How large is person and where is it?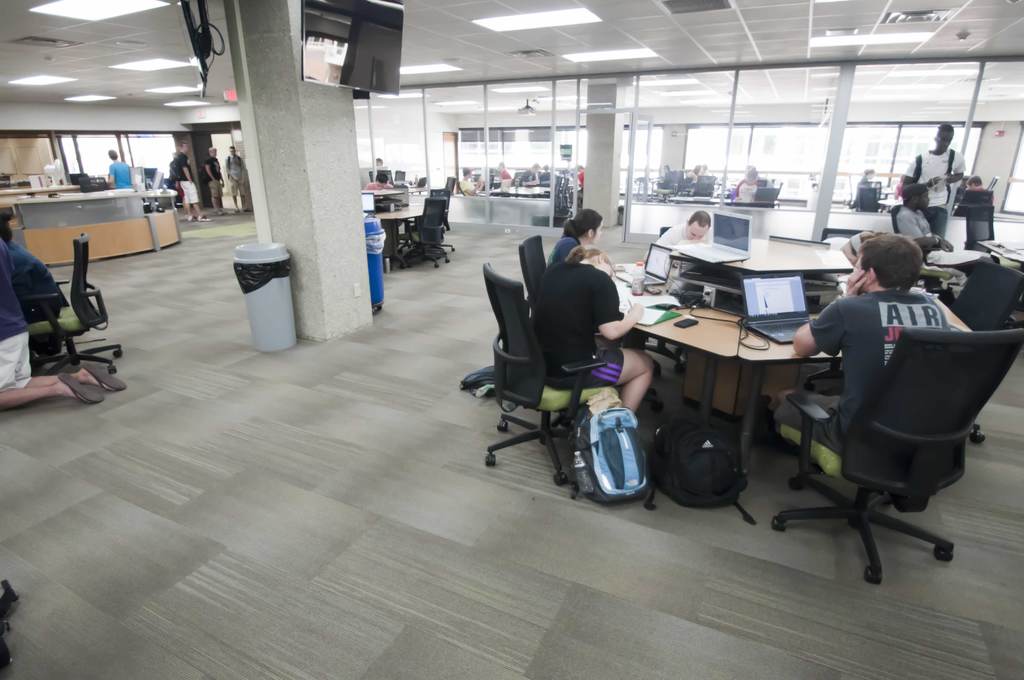
Bounding box: {"left": 698, "top": 165, "right": 708, "bottom": 172}.
